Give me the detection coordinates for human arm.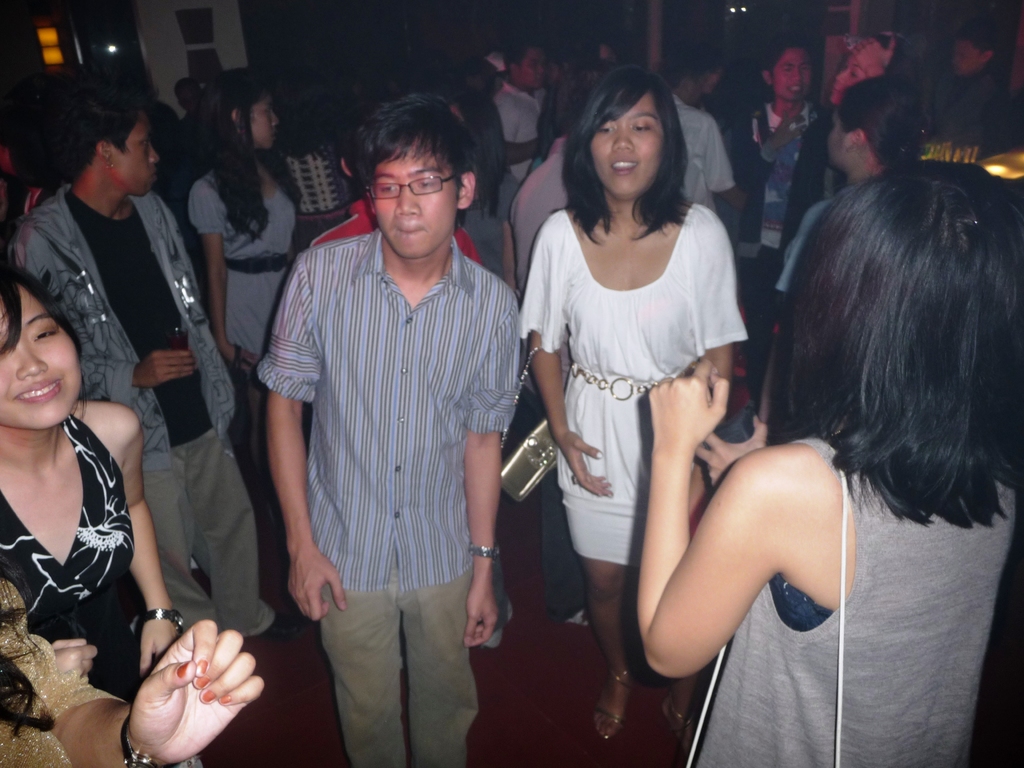
[x1=0, y1=614, x2=266, y2=767].
